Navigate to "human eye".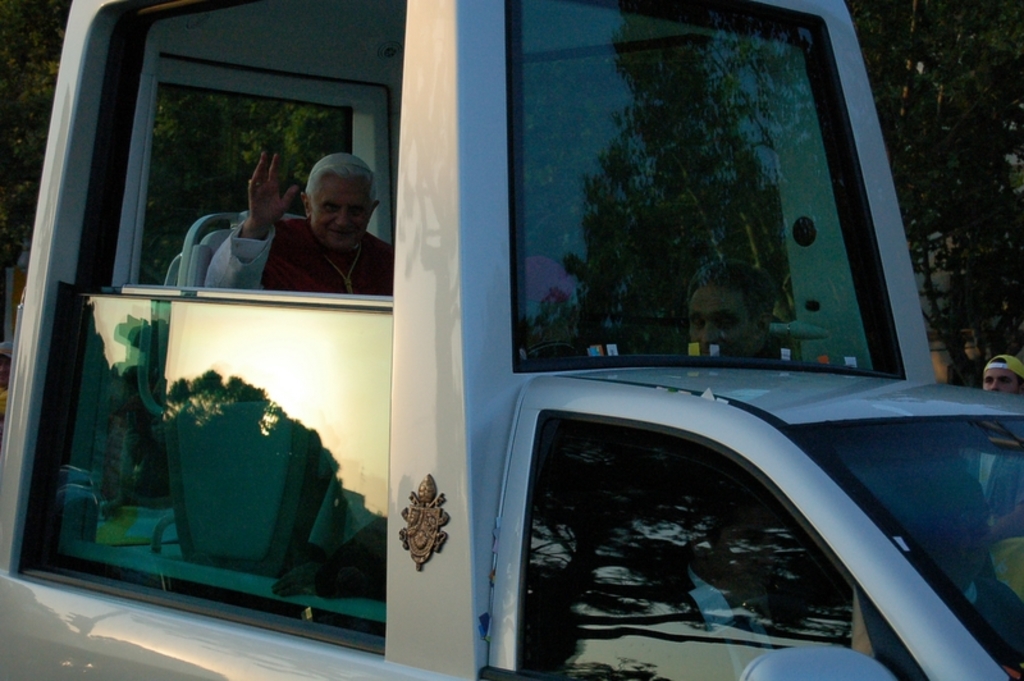
Navigation target: <box>717,316,739,332</box>.
